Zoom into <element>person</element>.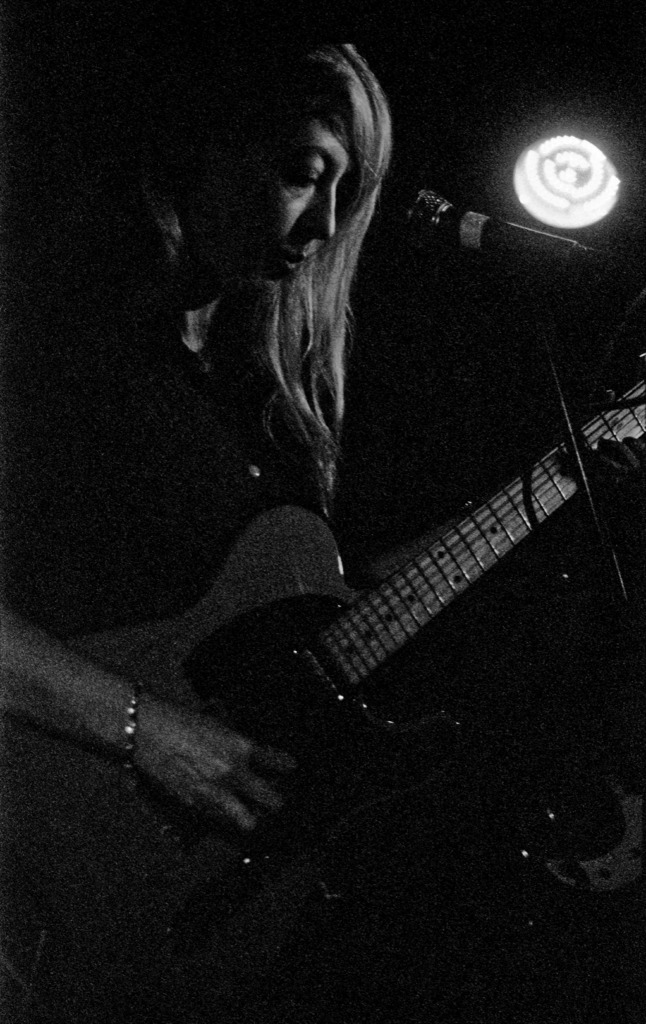
Zoom target: select_region(0, 23, 400, 888).
